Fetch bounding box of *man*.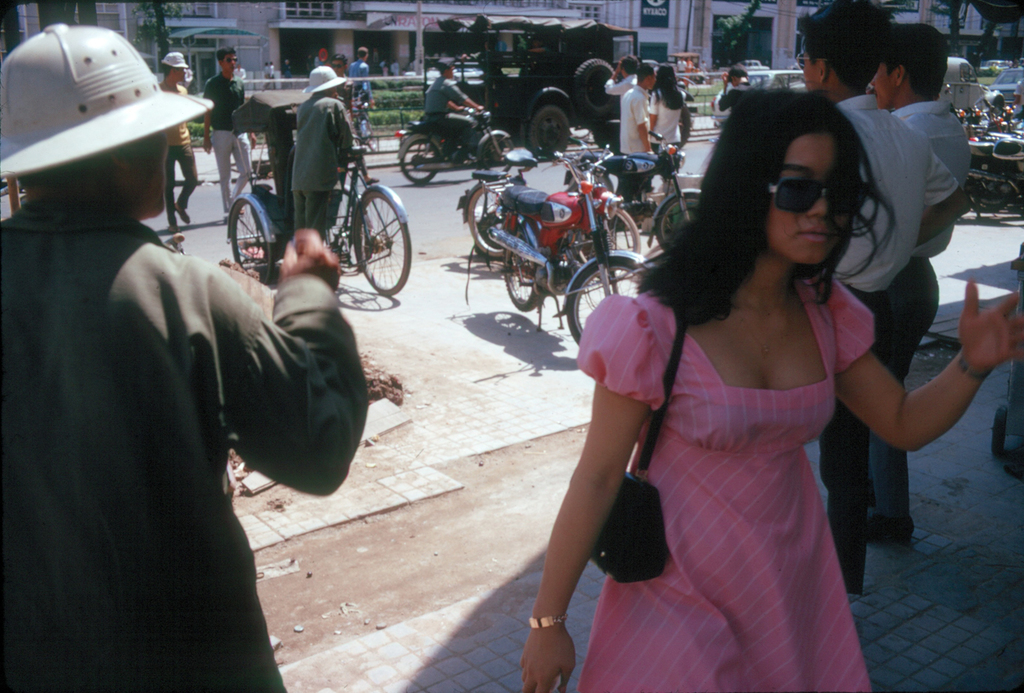
Bbox: 709:62:747:123.
